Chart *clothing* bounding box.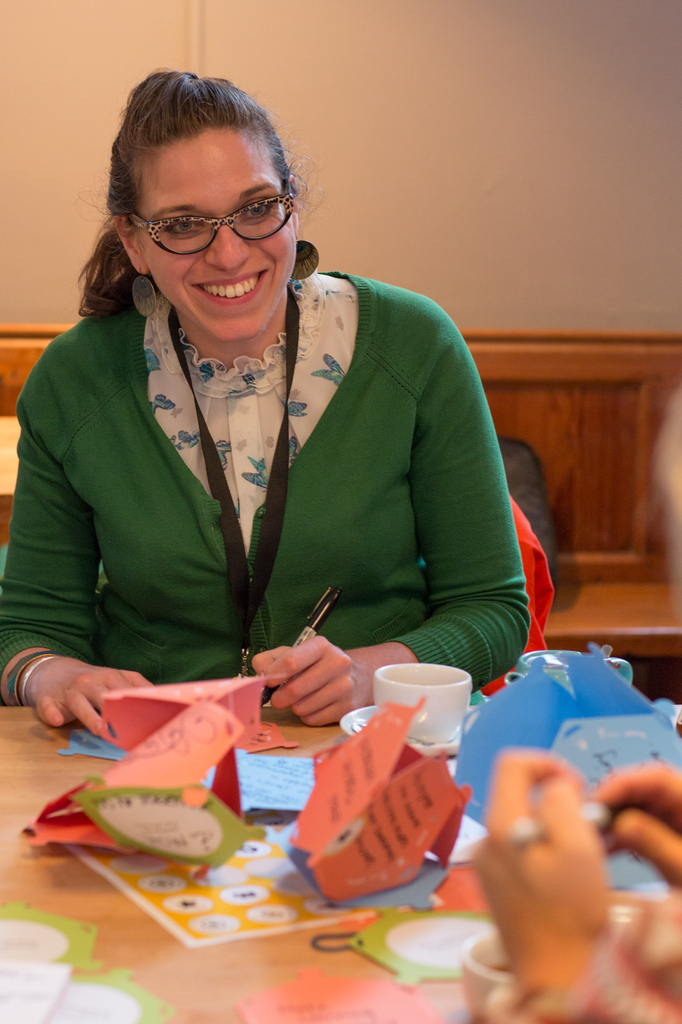
Charted: 0, 259, 524, 711.
